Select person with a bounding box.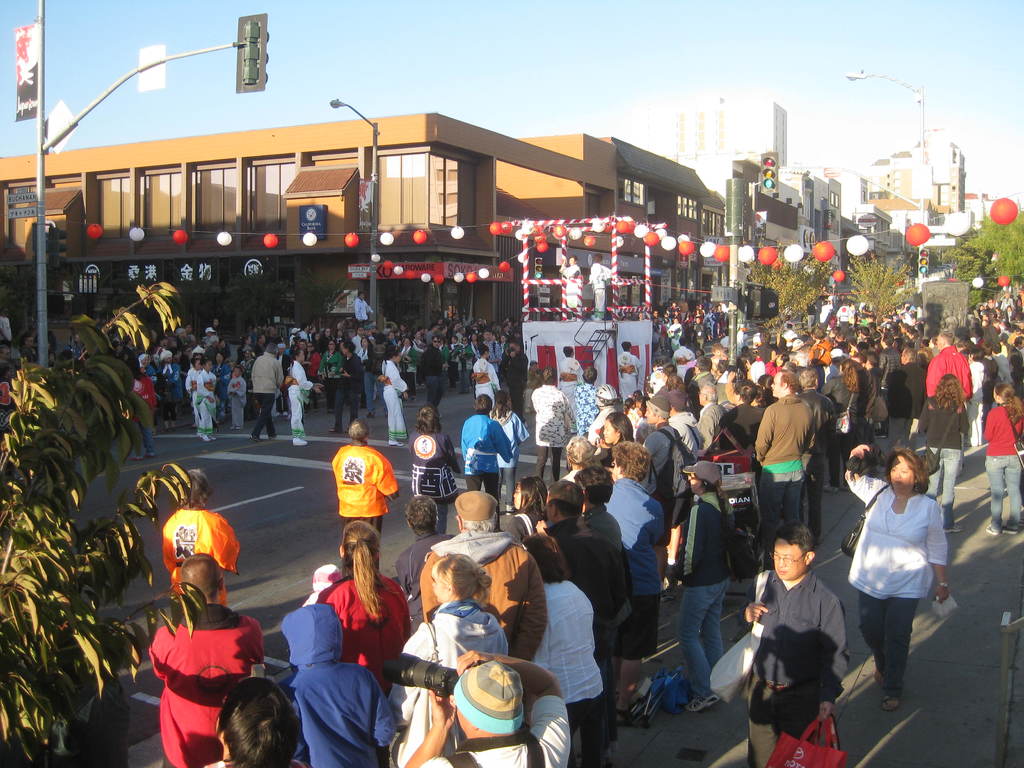
{"left": 557, "top": 252, "right": 582, "bottom": 316}.
